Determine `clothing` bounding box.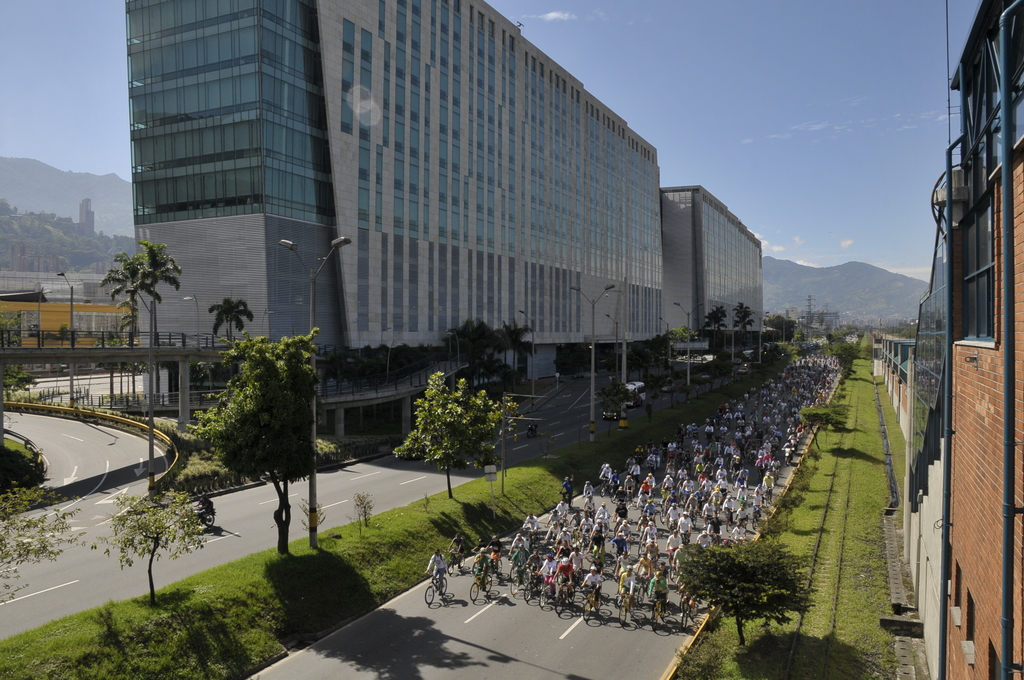
Determined: l=583, t=571, r=601, b=599.
